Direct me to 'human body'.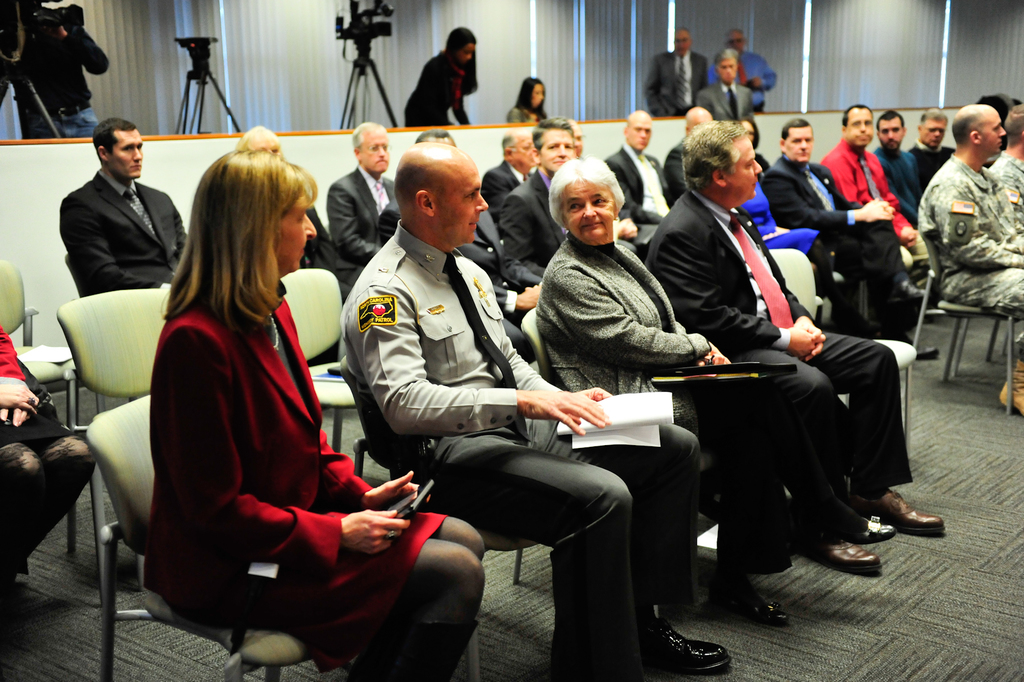
Direction: Rect(325, 164, 403, 300).
